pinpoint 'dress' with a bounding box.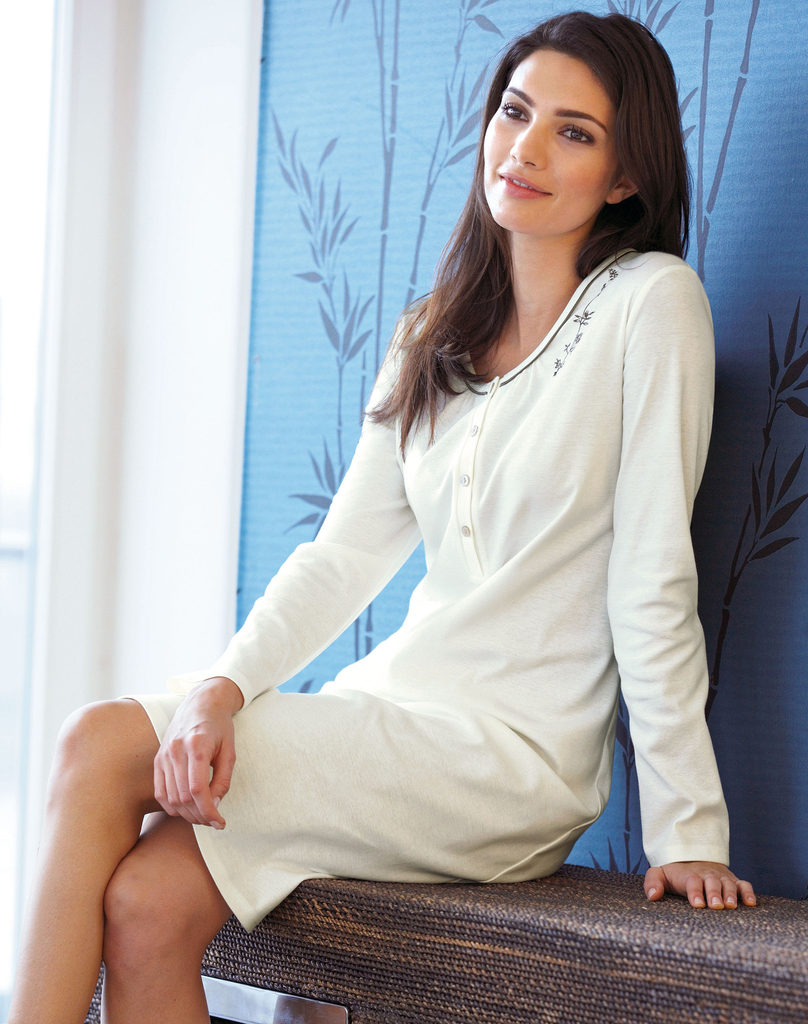
rect(117, 247, 736, 929).
